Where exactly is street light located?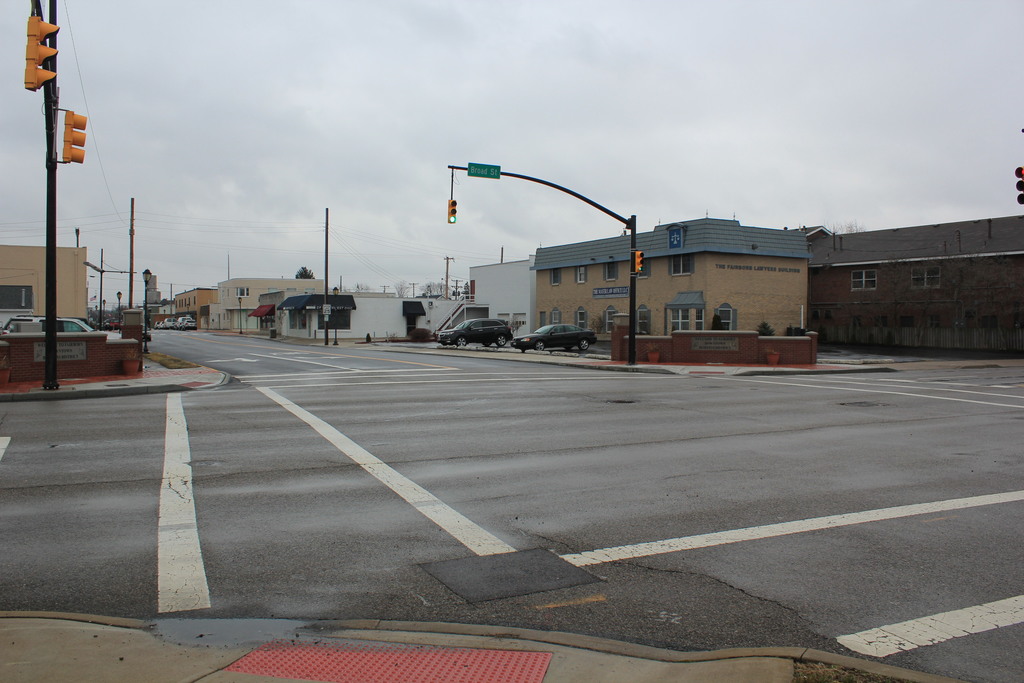
Its bounding box is rect(101, 298, 106, 333).
